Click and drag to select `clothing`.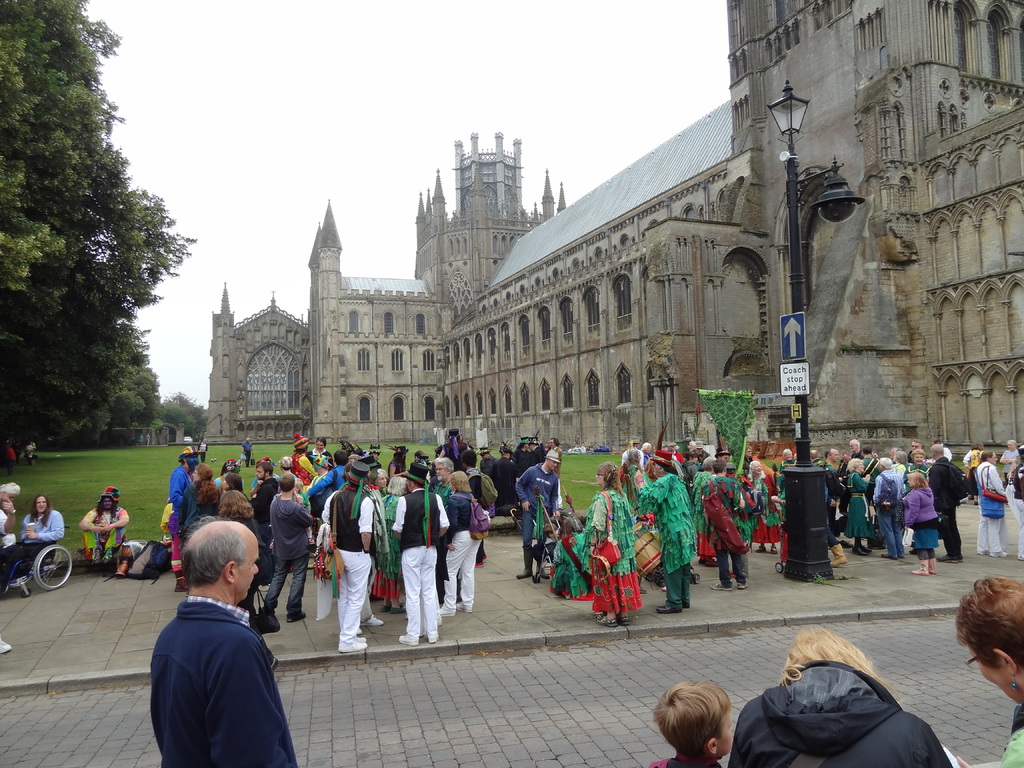
Selection: x1=14, y1=513, x2=68, y2=595.
